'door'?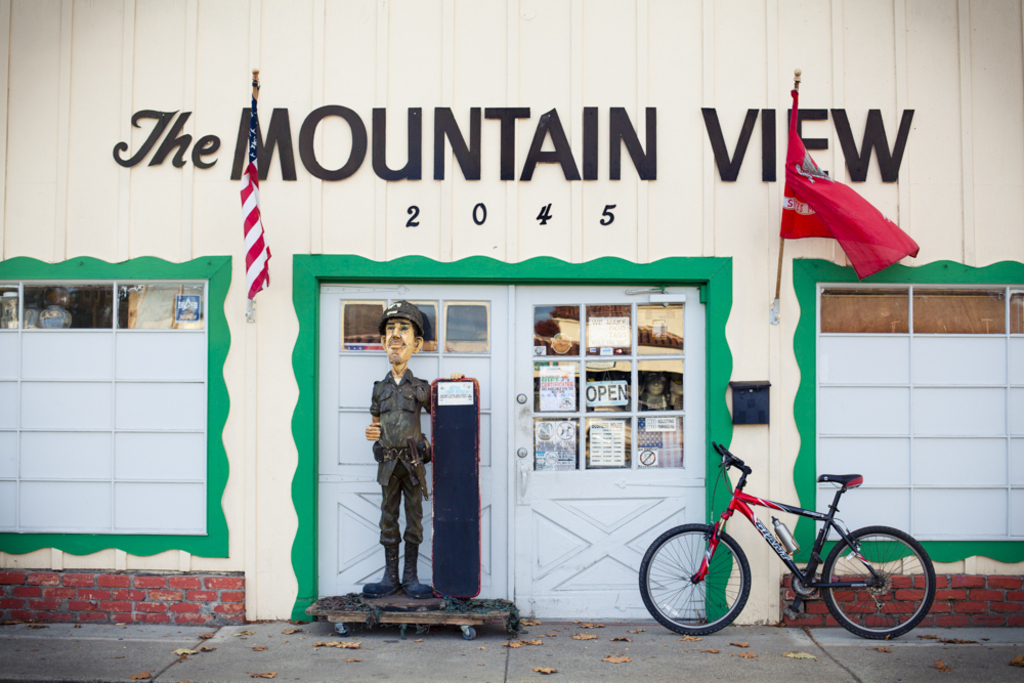
box=[315, 286, 707, 624]
